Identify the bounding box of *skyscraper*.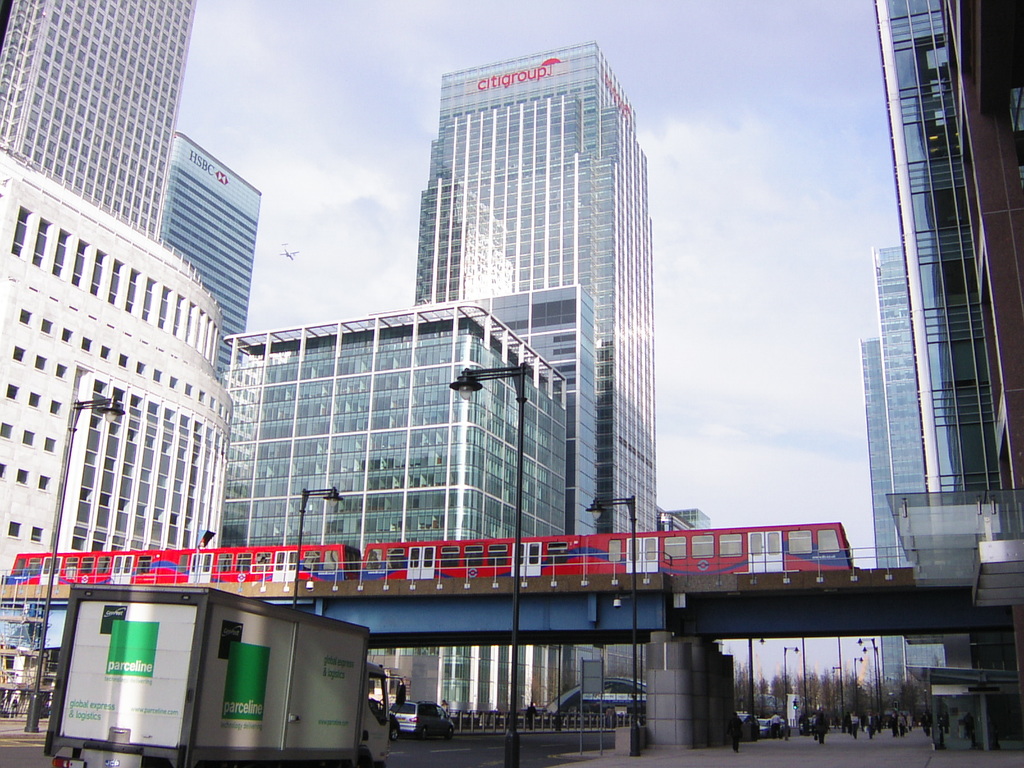
[x1=408, y1=35, x2=662, y2=540].
